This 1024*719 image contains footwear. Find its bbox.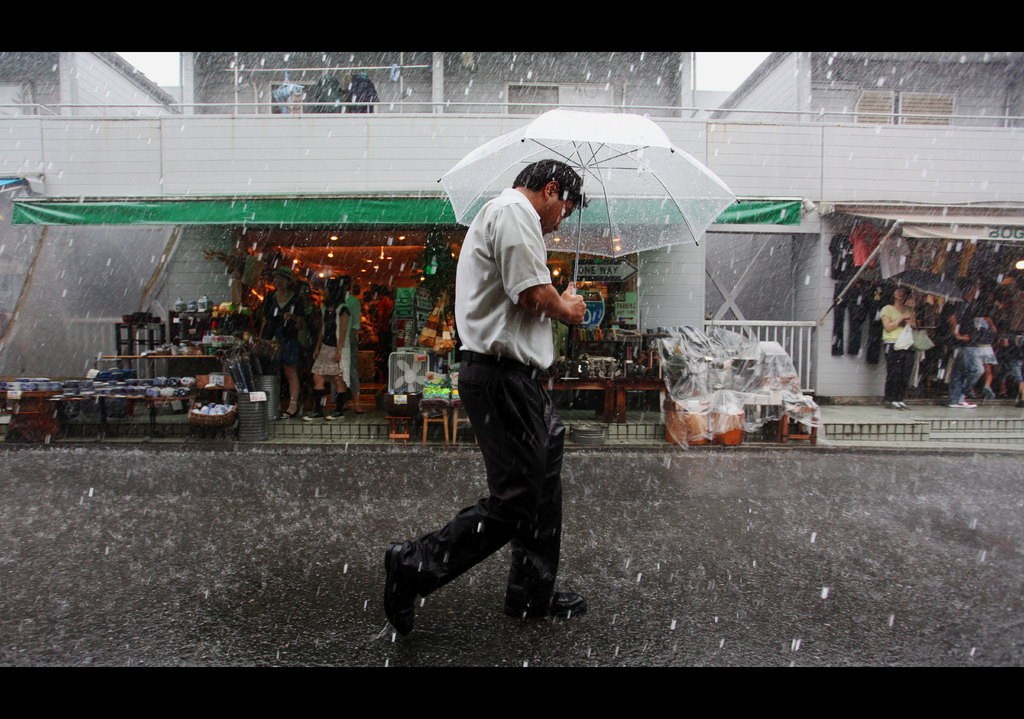
bbox(947, 400, 979, 409).
